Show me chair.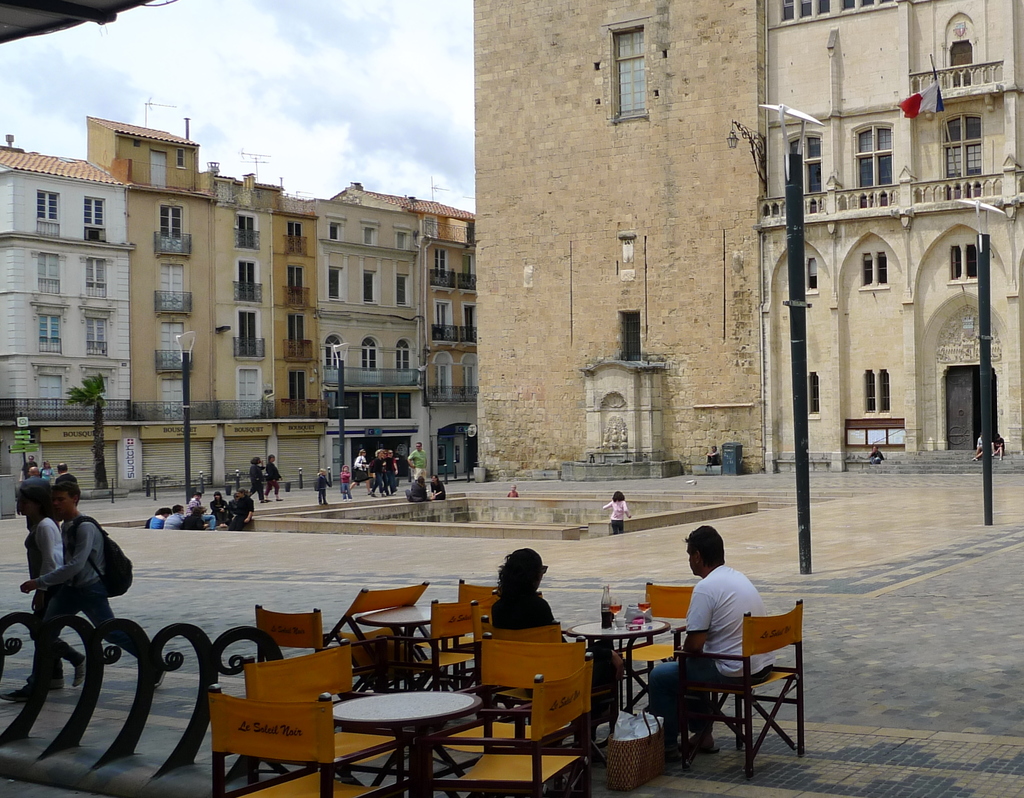
chair is here: 426:653:599:797.
